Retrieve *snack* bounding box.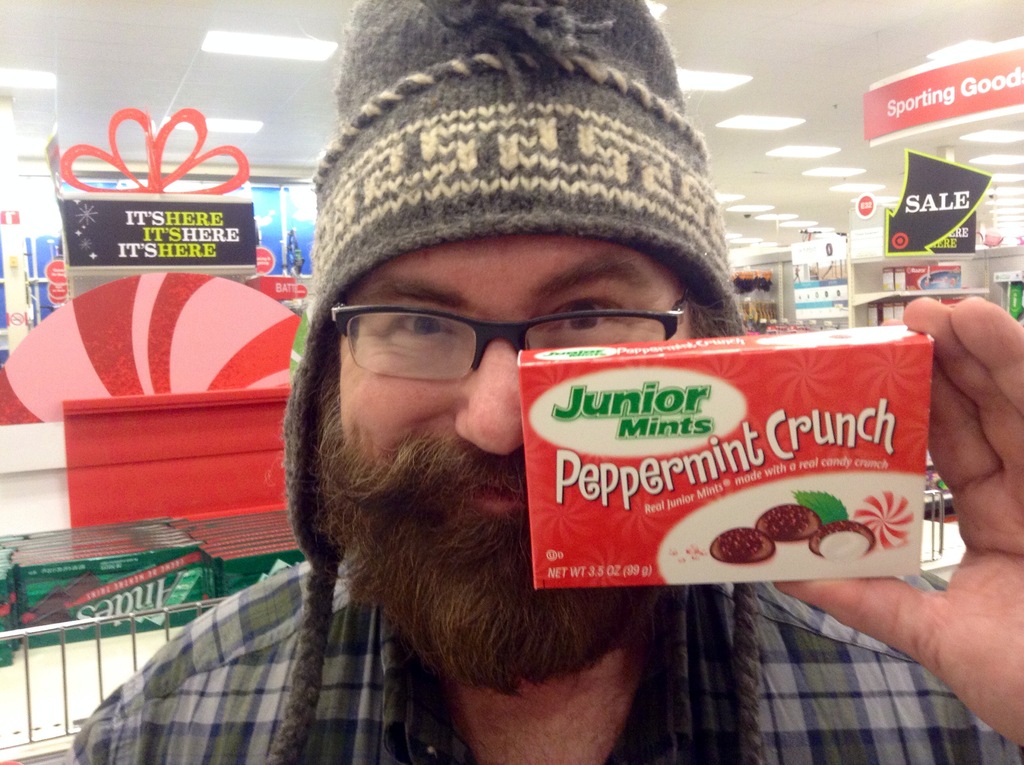
Bounding box: (left=465, top=307, right=963, bottom=620).
